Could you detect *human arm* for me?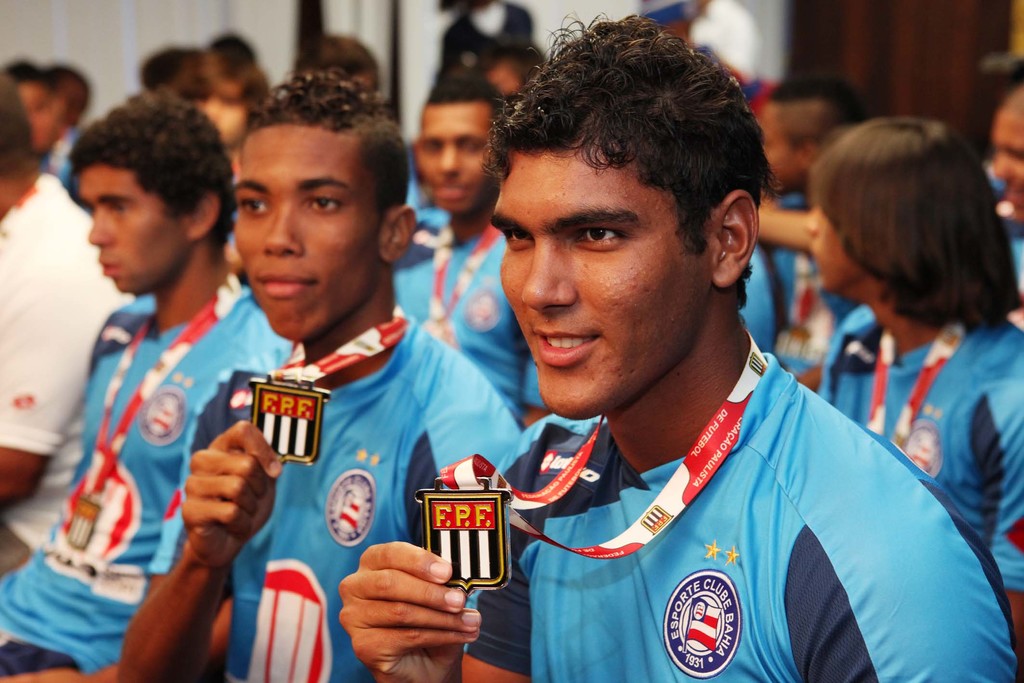
Detection result: [x1=977, y1=381, x2=1023, y2=620].
